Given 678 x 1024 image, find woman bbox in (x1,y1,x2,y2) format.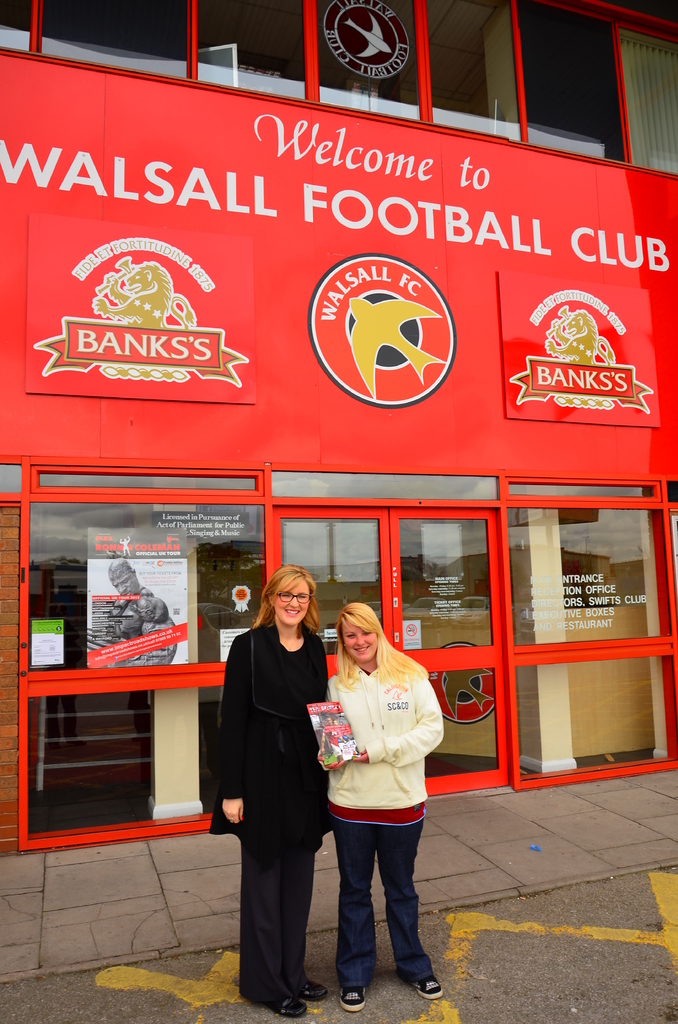
(309,602,445,1010).
